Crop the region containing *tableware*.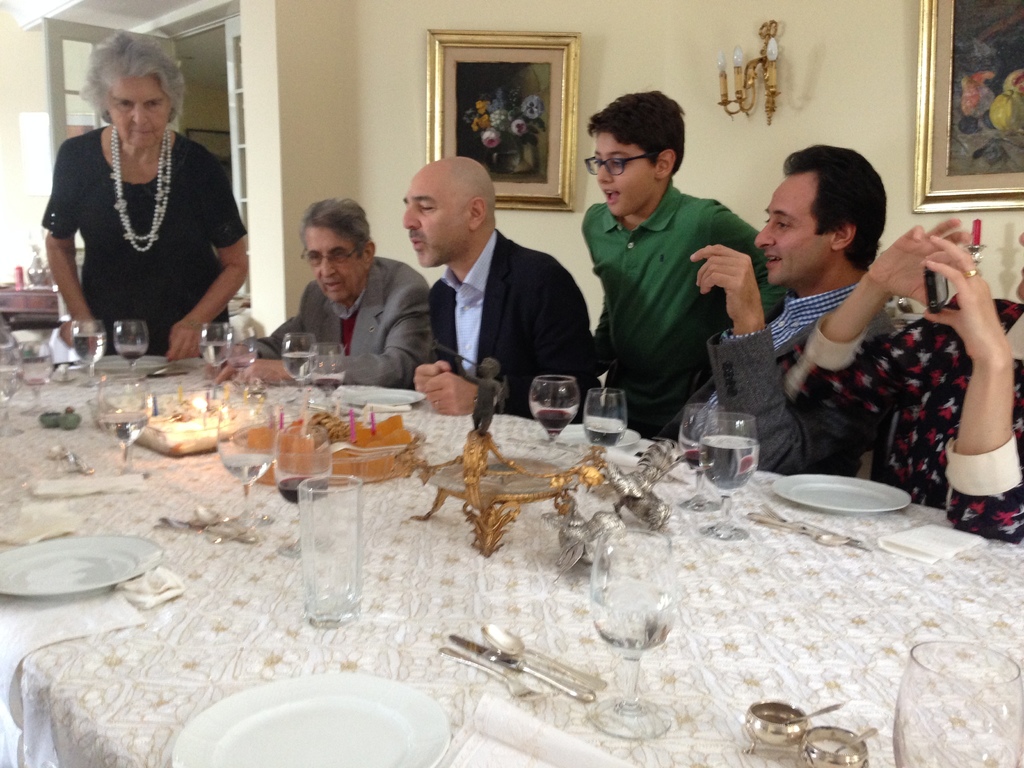
Crop region: [left=0, top=526, right=165, bottom=603].
